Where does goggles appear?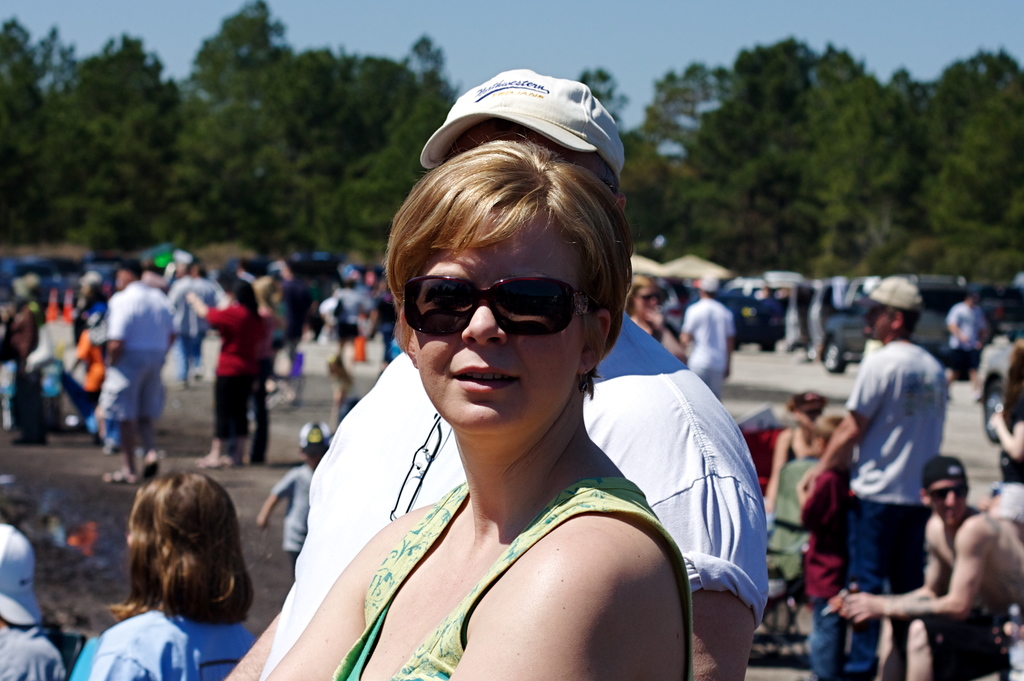
Appears at [left=636, top=291, right=660, bottom=303].
